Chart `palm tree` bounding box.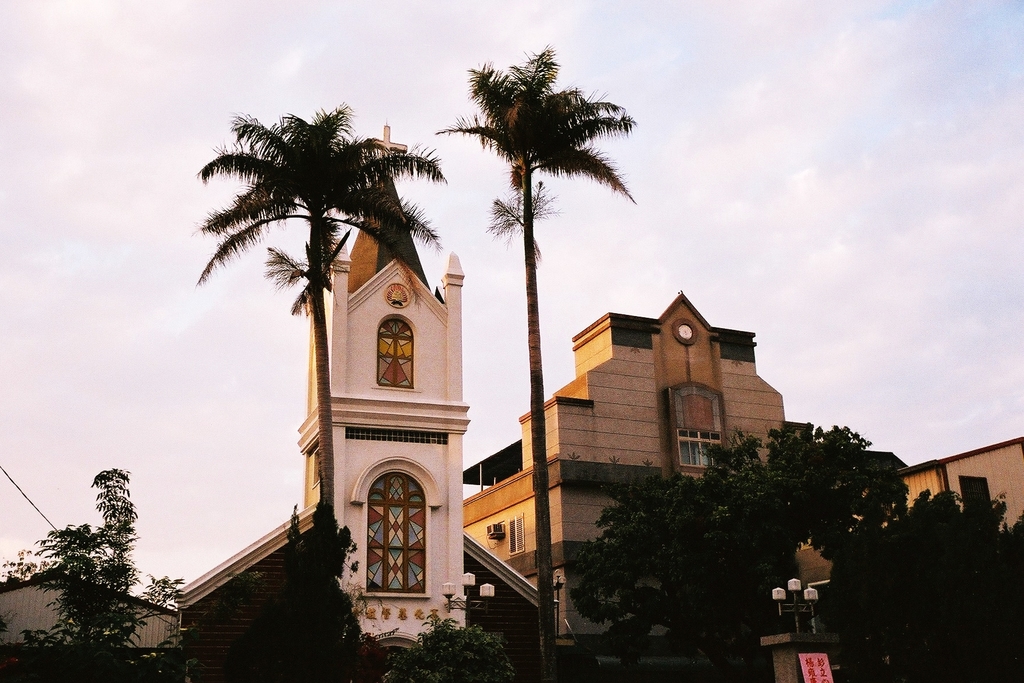
Charted: (823, 544, 928, 675).
